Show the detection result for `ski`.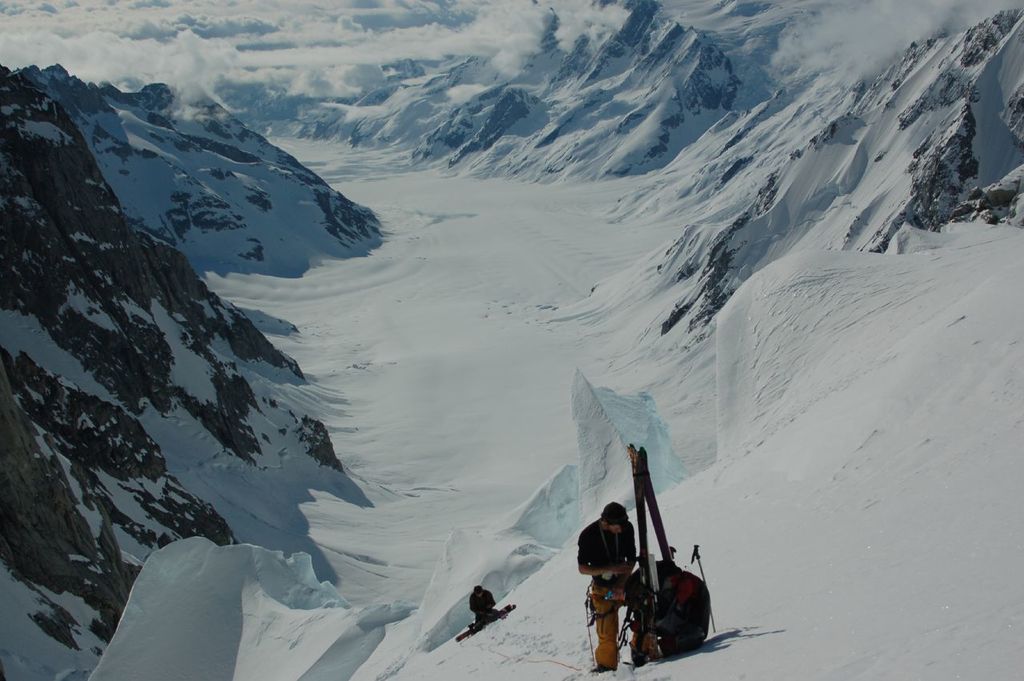
rect(643, 446, 682, 583).
